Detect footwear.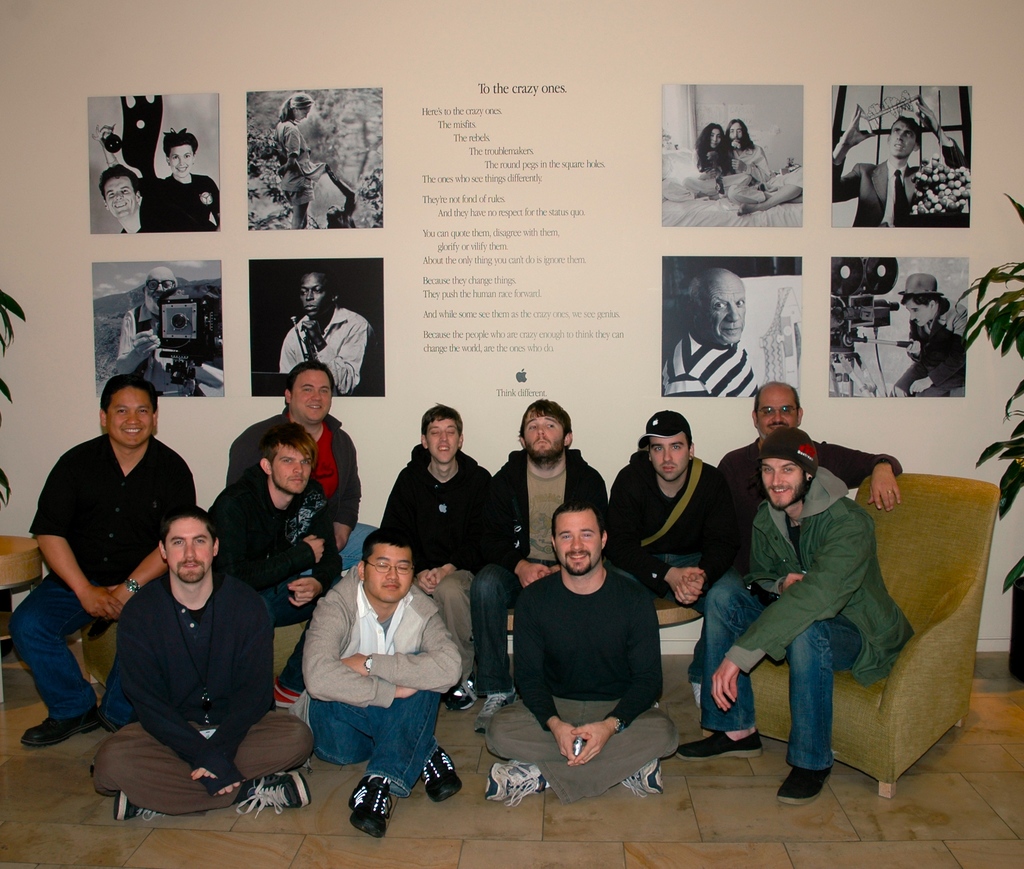
Detected at BBox(669, 734, 765, 762).
